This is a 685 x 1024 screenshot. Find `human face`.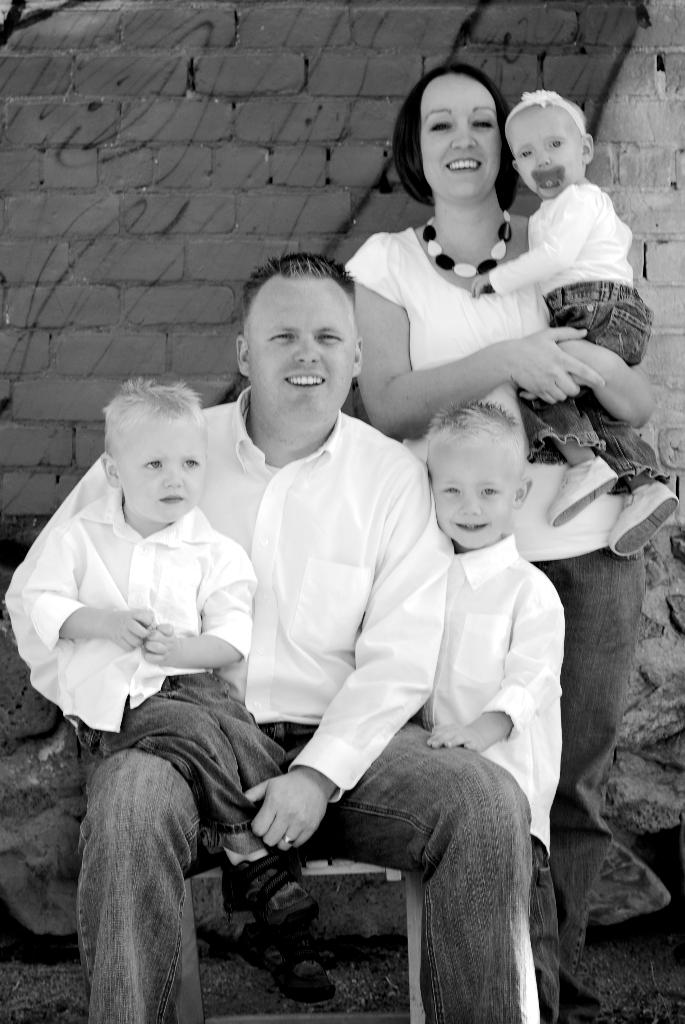
Bounding box: (422, 78, 497, 200).
